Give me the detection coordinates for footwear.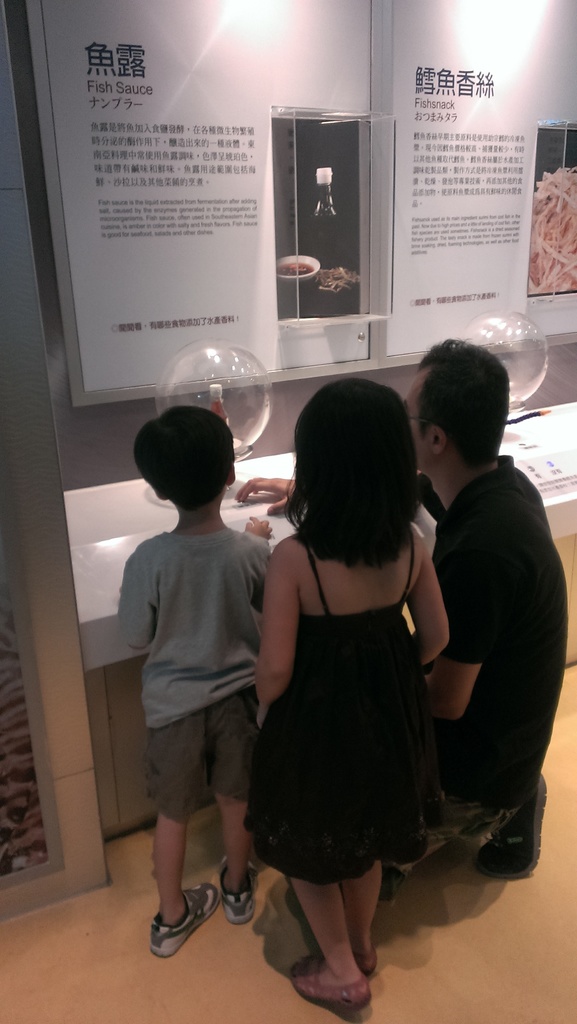
crop(295, 954, 375, 1017).
